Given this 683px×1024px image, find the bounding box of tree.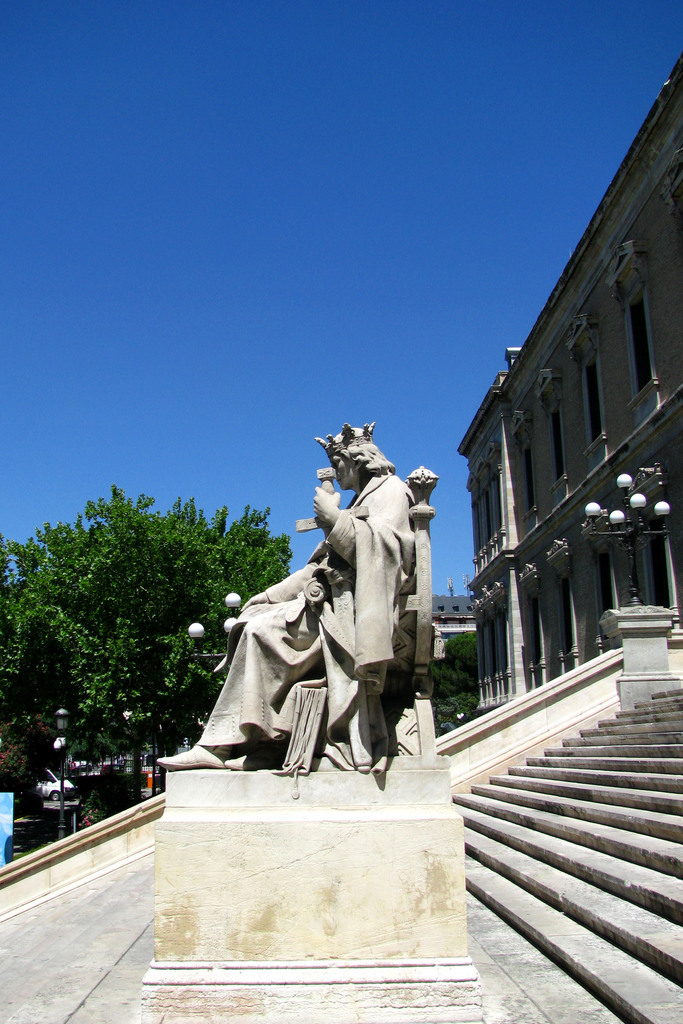
123,654,209,767.
